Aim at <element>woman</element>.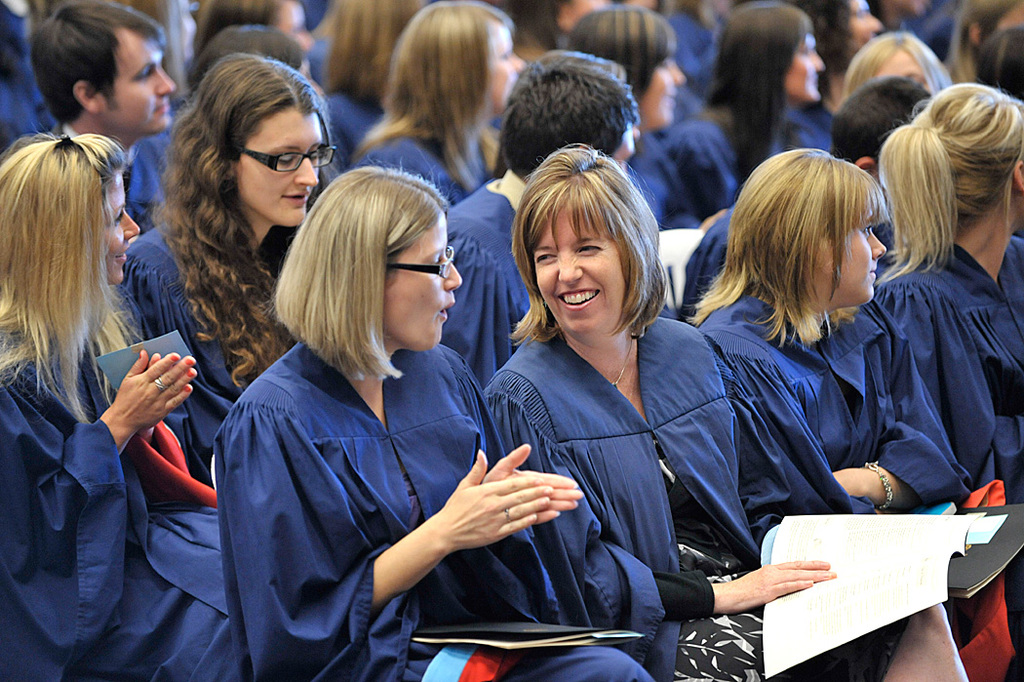
Aimed at (left=534, top=3, right=717, bottom=222).
